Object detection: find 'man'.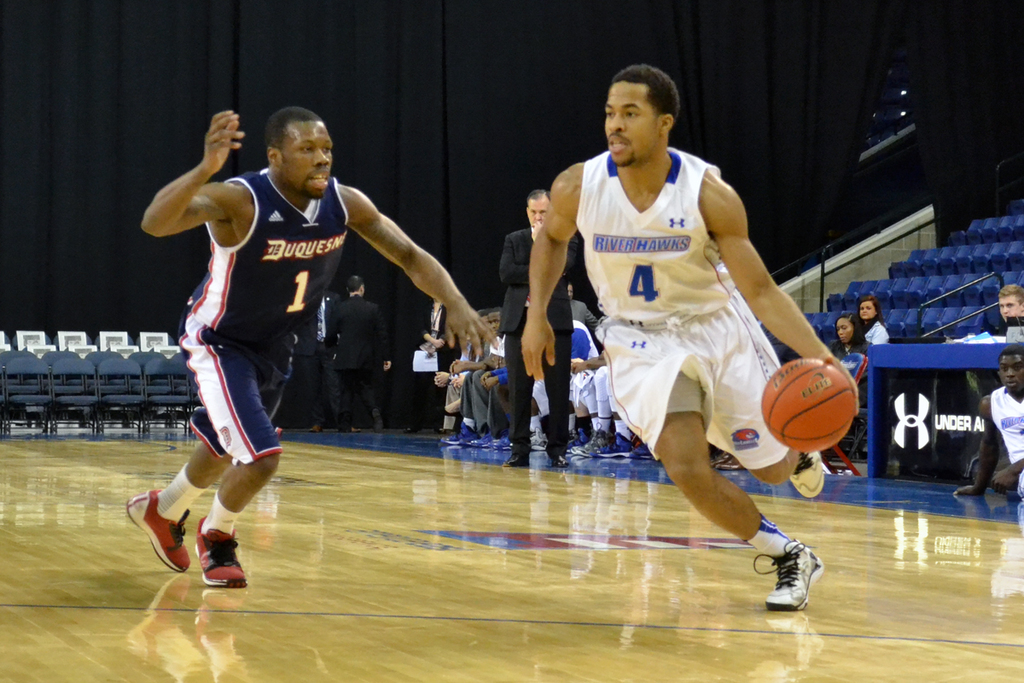
<bbox>130, 104, 503, 592</bbox>.
